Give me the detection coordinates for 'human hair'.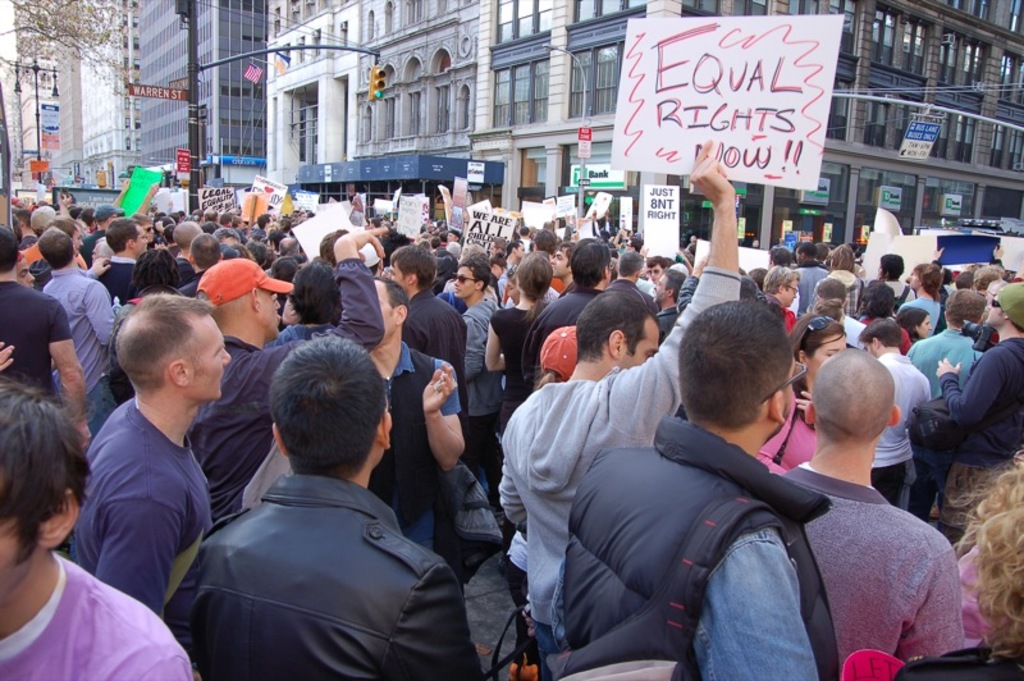
l=854, t=321, r=901, b=347.
